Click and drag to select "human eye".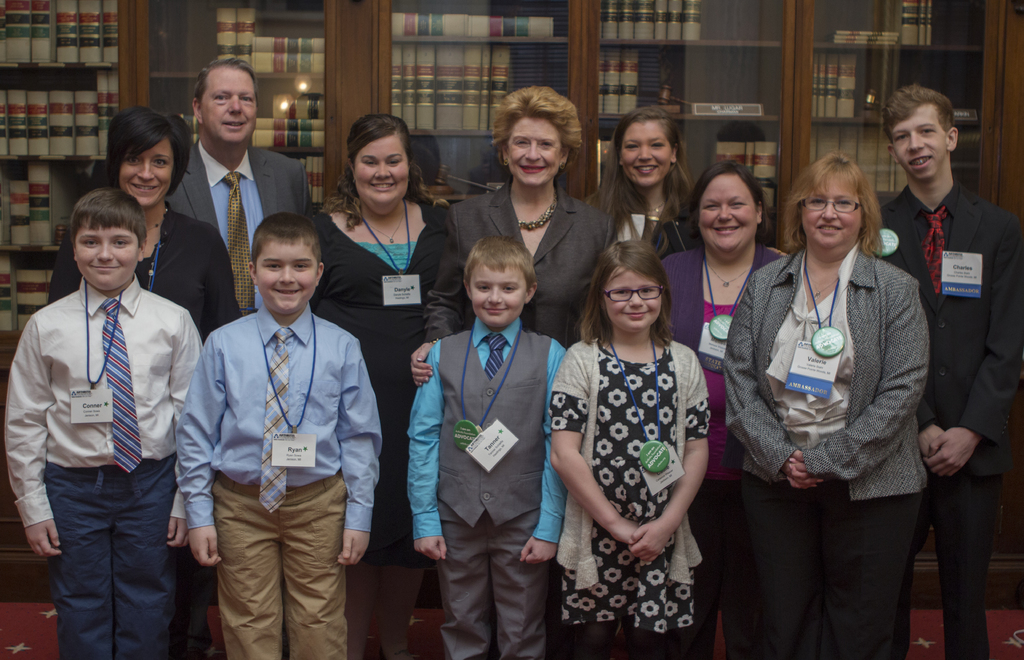
Selection: 502, 283, 515, 293.
